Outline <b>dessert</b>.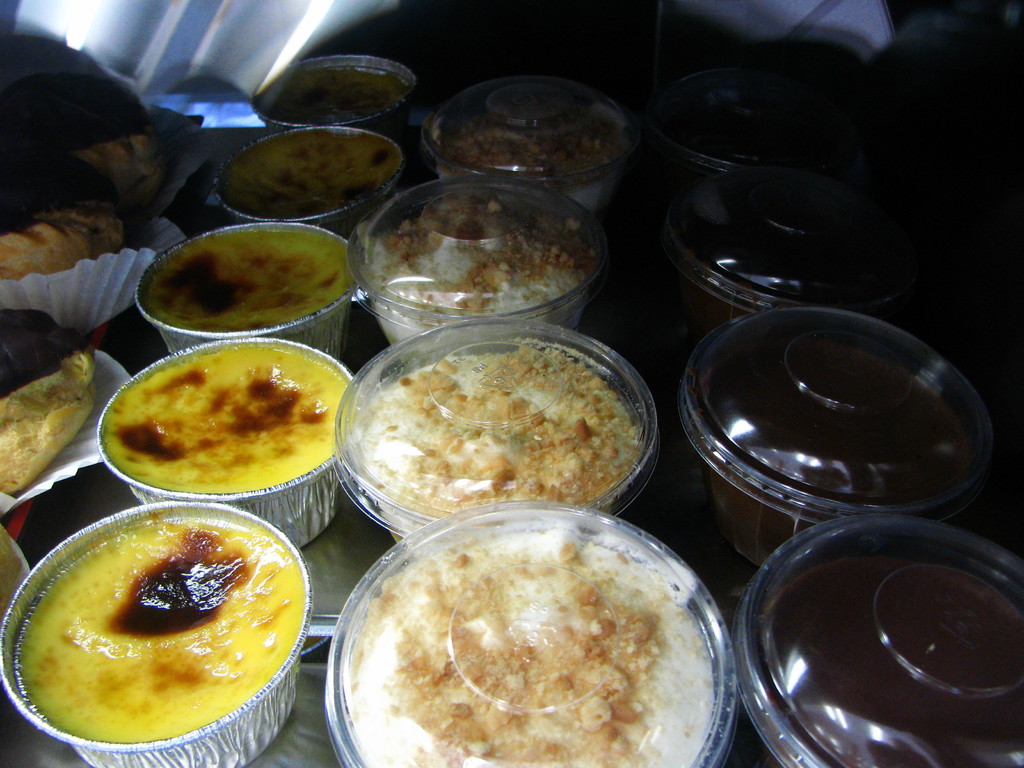
Outline: <region>287, 68, 406, 121</region>.
